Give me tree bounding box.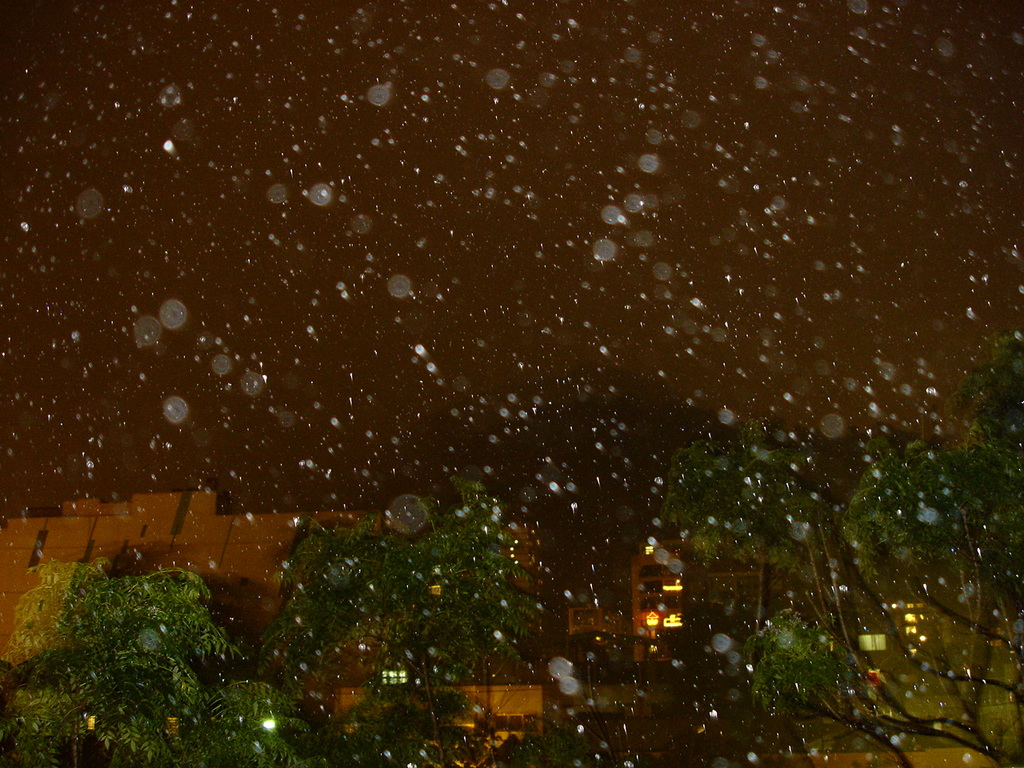
[x1=0, y1=558, x2=306, y2=767].
